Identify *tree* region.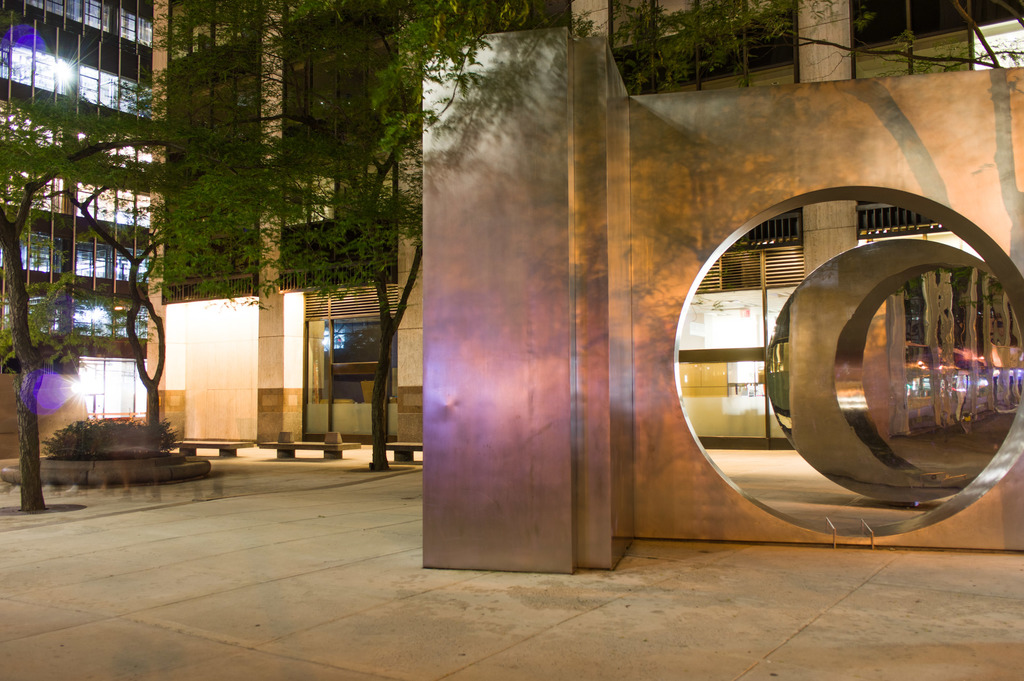
Region: 578/0/817/90.
